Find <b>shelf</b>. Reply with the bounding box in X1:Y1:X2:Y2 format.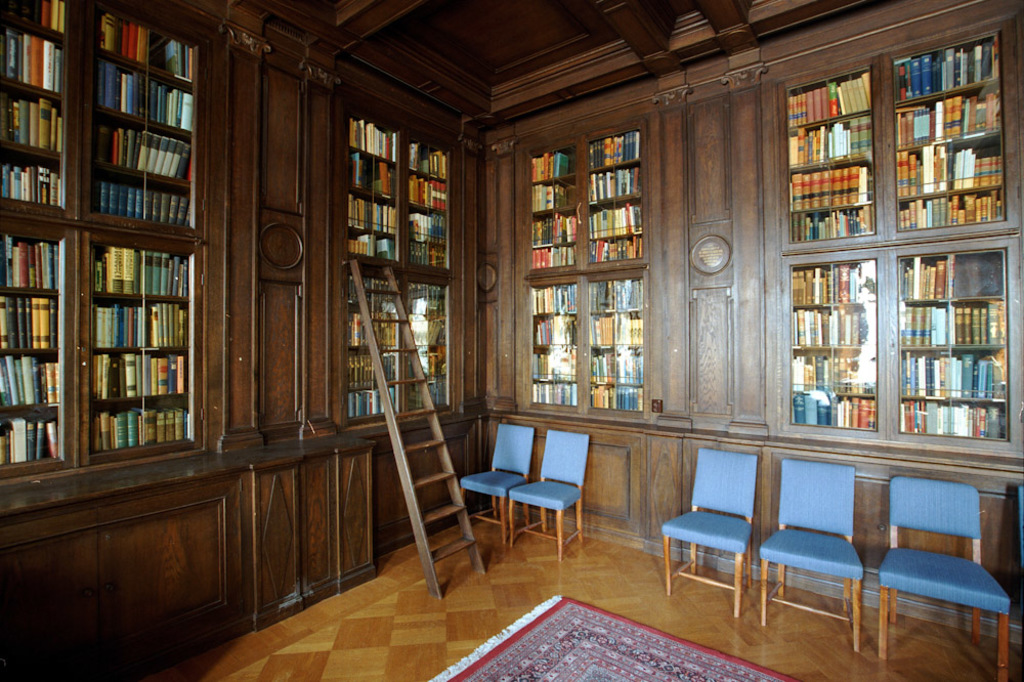
388:126:445:419.
